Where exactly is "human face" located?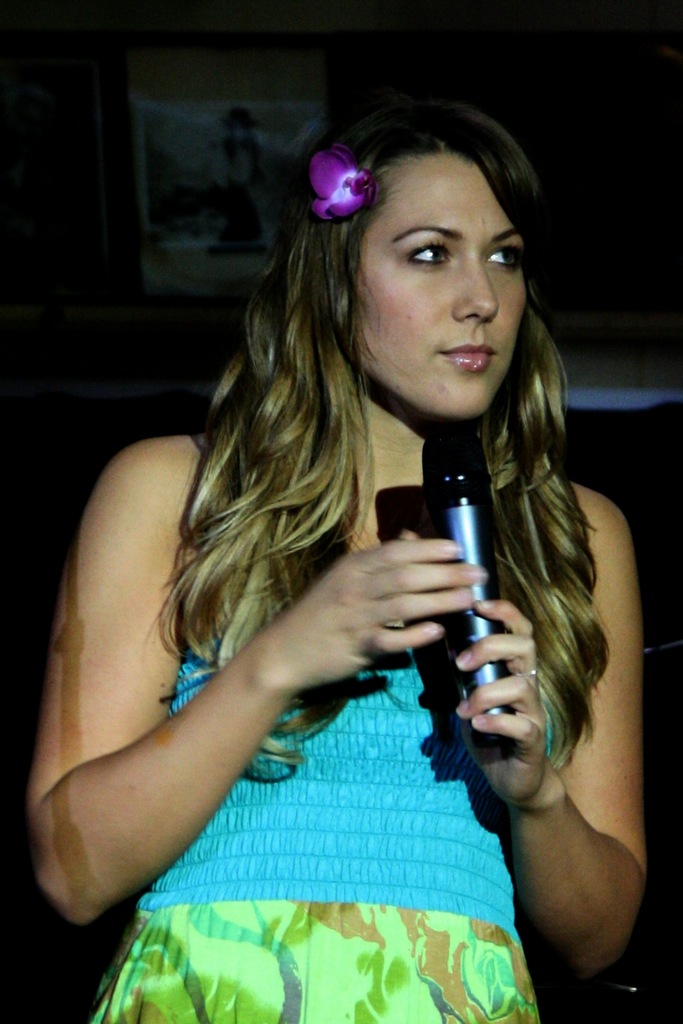
Its bounding box is (347, 152, 528, 419).
